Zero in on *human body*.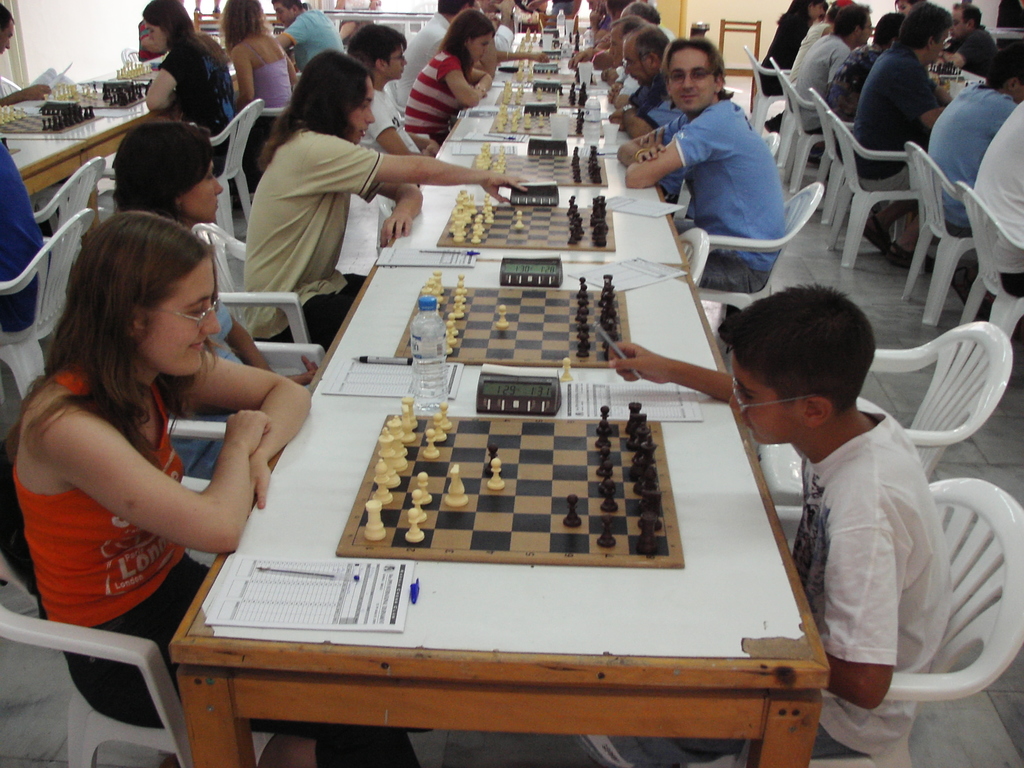
Zeroed in: [left=243, top=124, right=527, bottom=352].
